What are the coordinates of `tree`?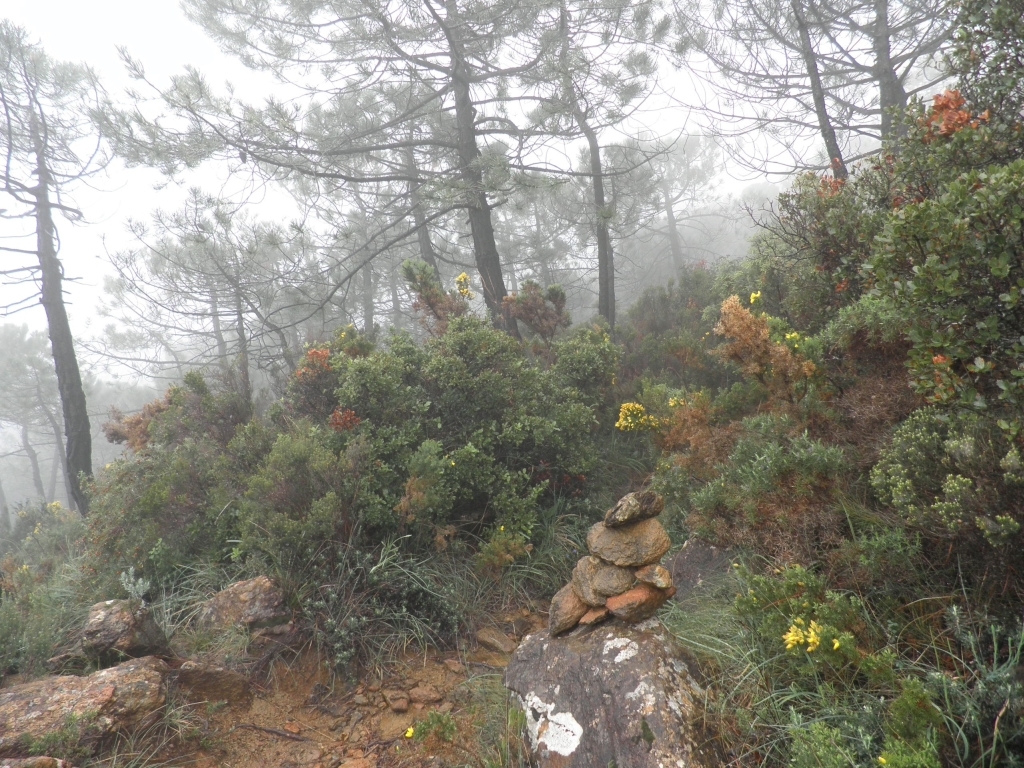
0:13:118:519.
